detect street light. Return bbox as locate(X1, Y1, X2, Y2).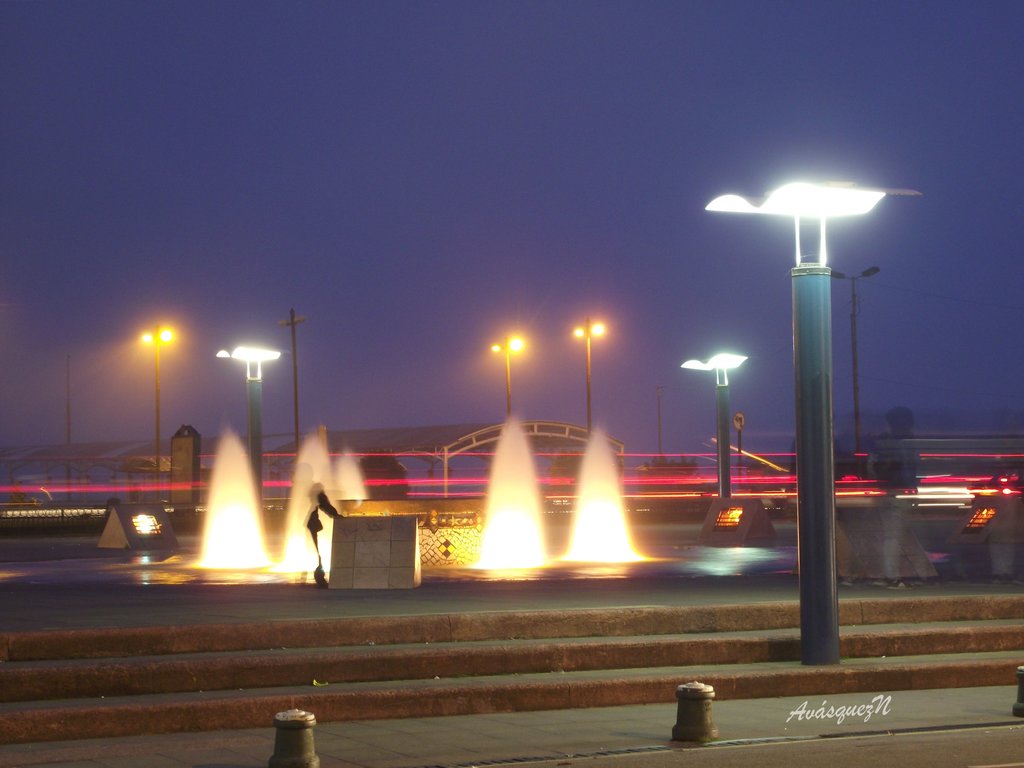
locate(136, 321, 177, 508).
